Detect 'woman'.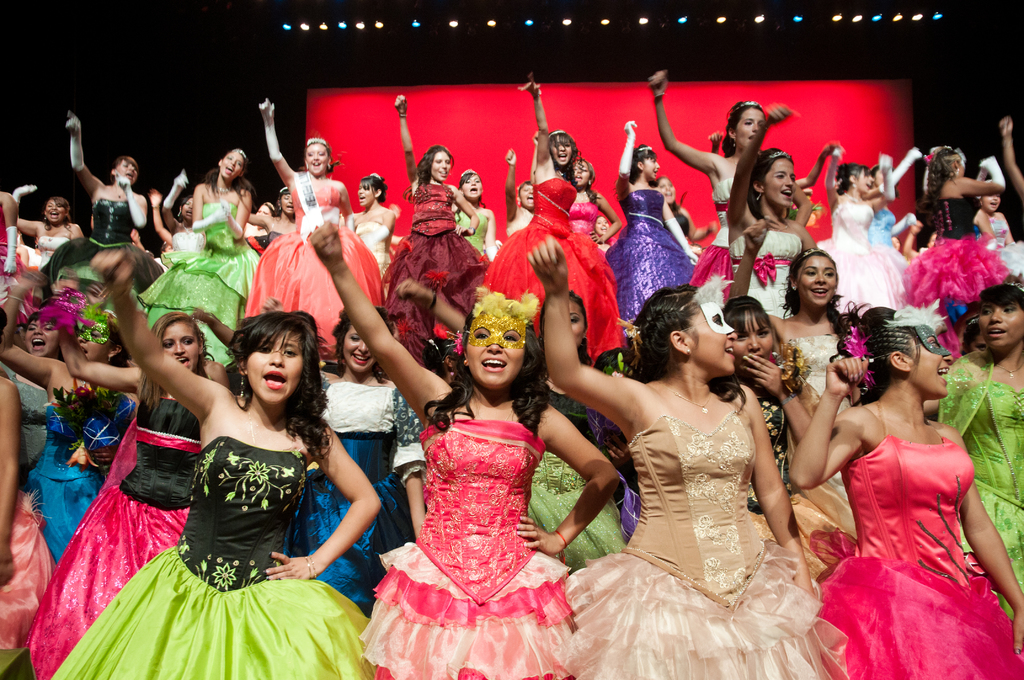
Detected at (504, 149, 540, 238).
